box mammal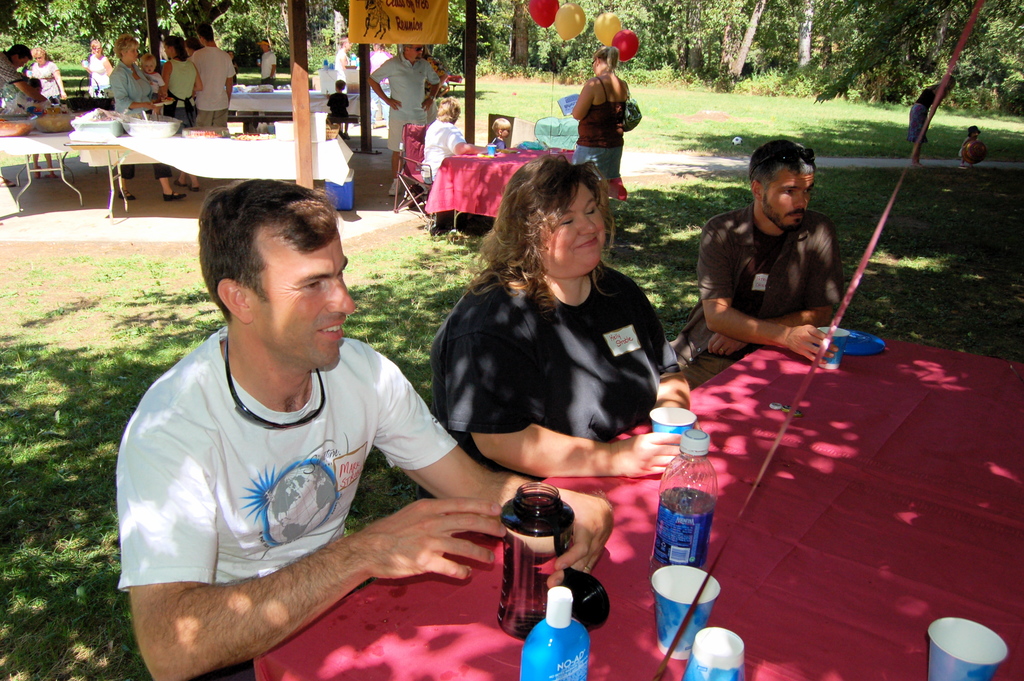
(left=0, top=44, right=34, bottom=188)
